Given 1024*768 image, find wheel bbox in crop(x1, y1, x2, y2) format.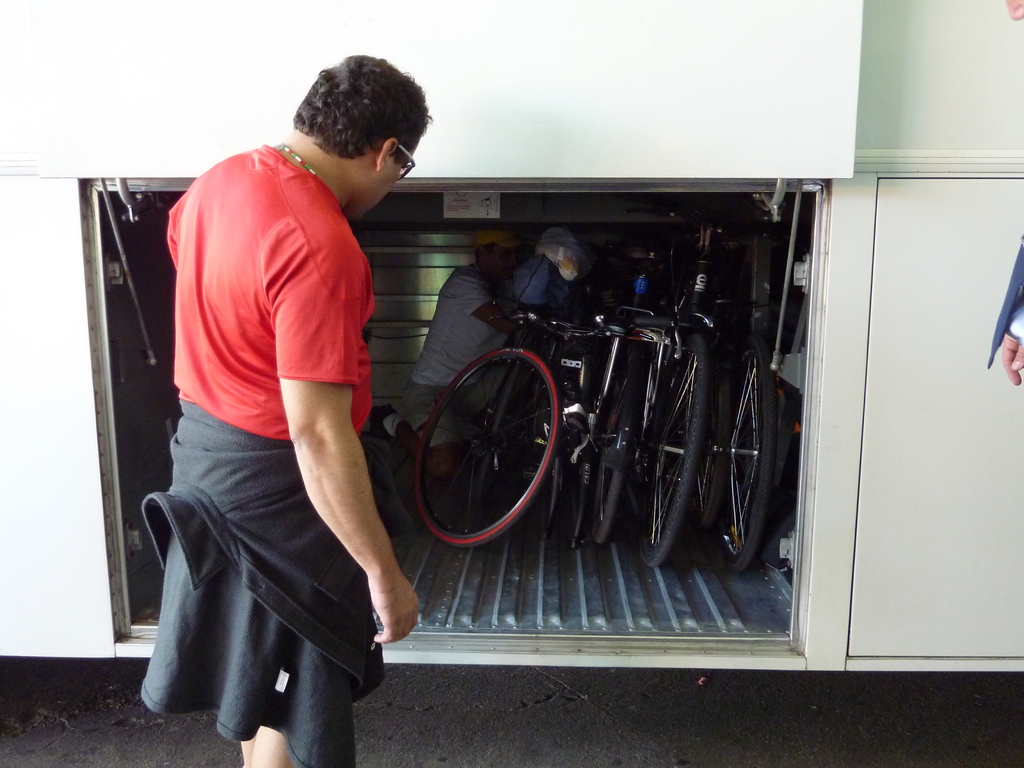
crop(594, 372, 627, 545).
